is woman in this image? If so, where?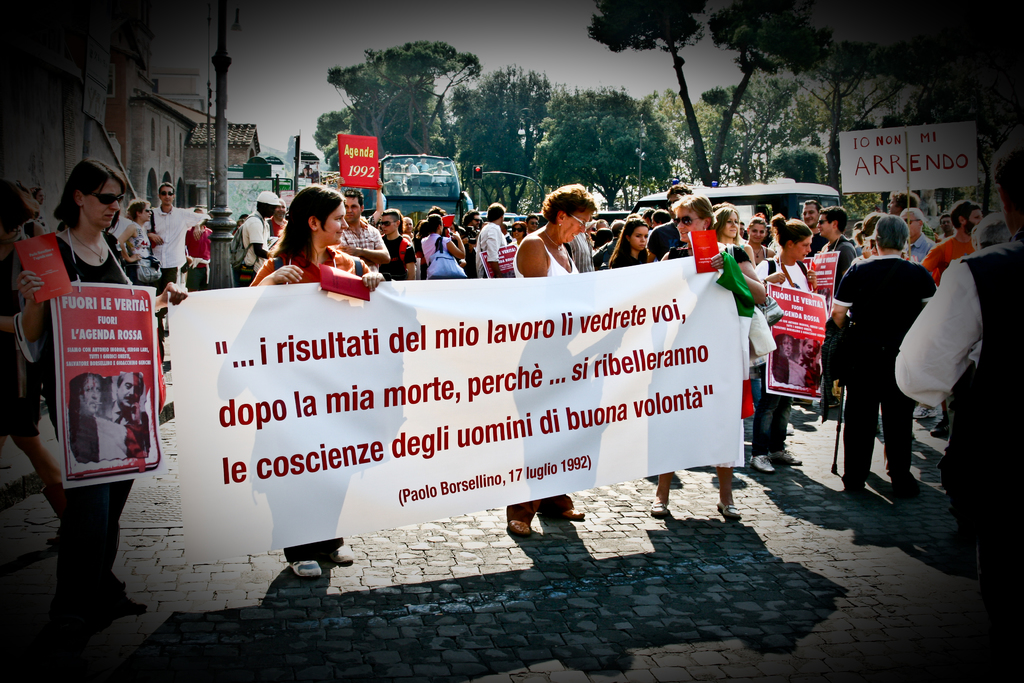
Yes, at detection(513, 178, 604, 539).
